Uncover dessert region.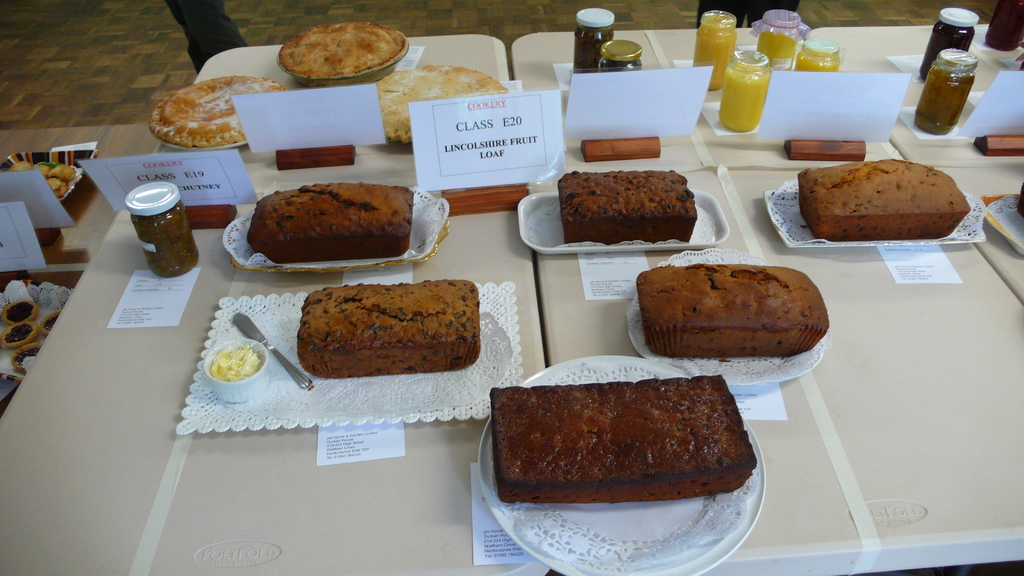
Uncovered: select_region(252, 187, 415, 267).
